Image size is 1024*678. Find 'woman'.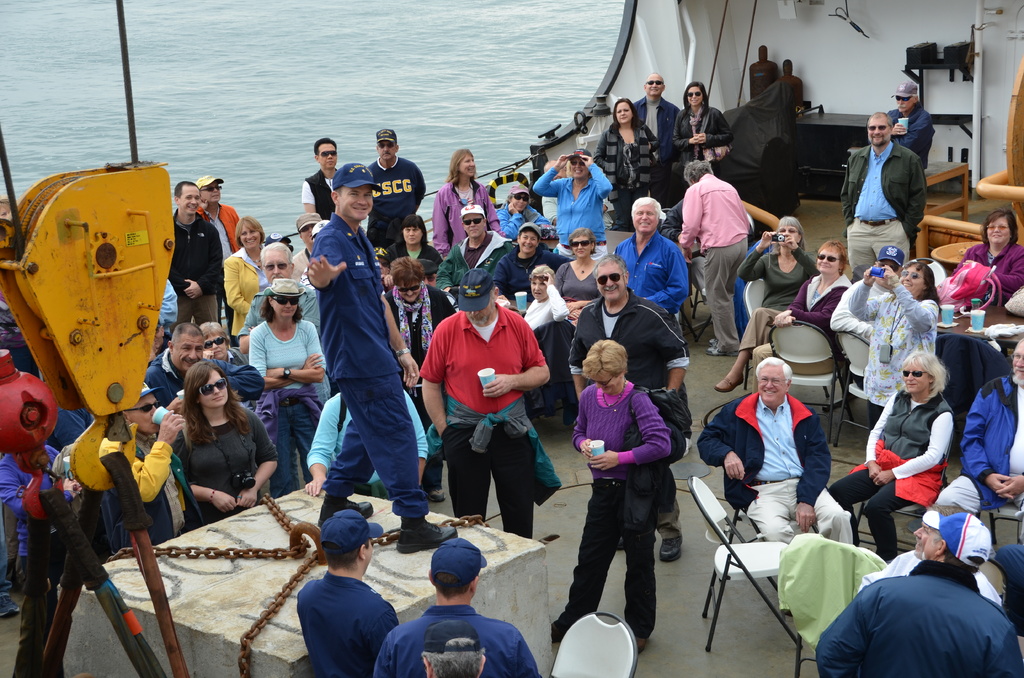
{"left": 956, "top": 212, "right": 1023, "bottom": 298}.
